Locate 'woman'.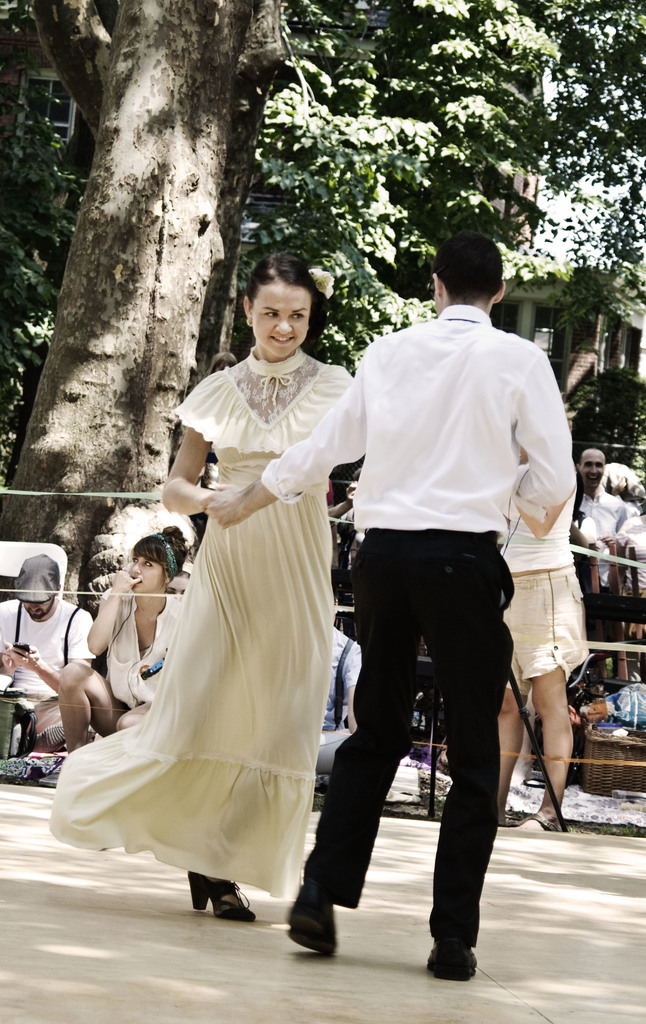
Bounding box: bbox(603, 463, 645, 515).
